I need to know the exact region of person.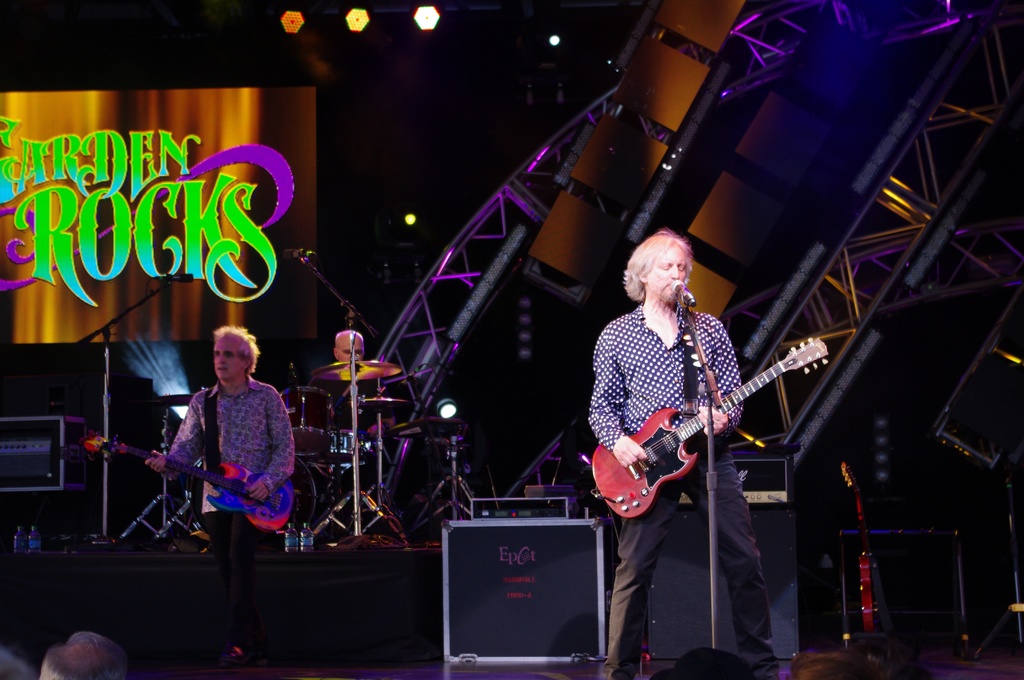
Region: 313:323:406:441.
